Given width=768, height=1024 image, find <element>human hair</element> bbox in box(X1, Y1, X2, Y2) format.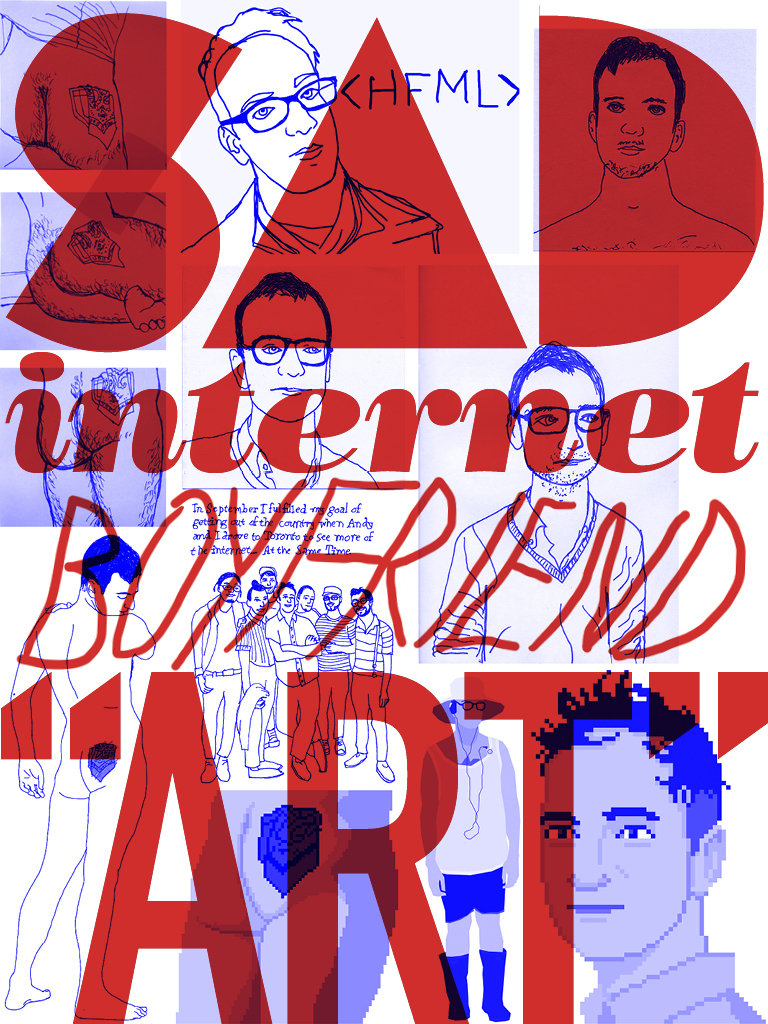
box(506, 344, 603, 417).
